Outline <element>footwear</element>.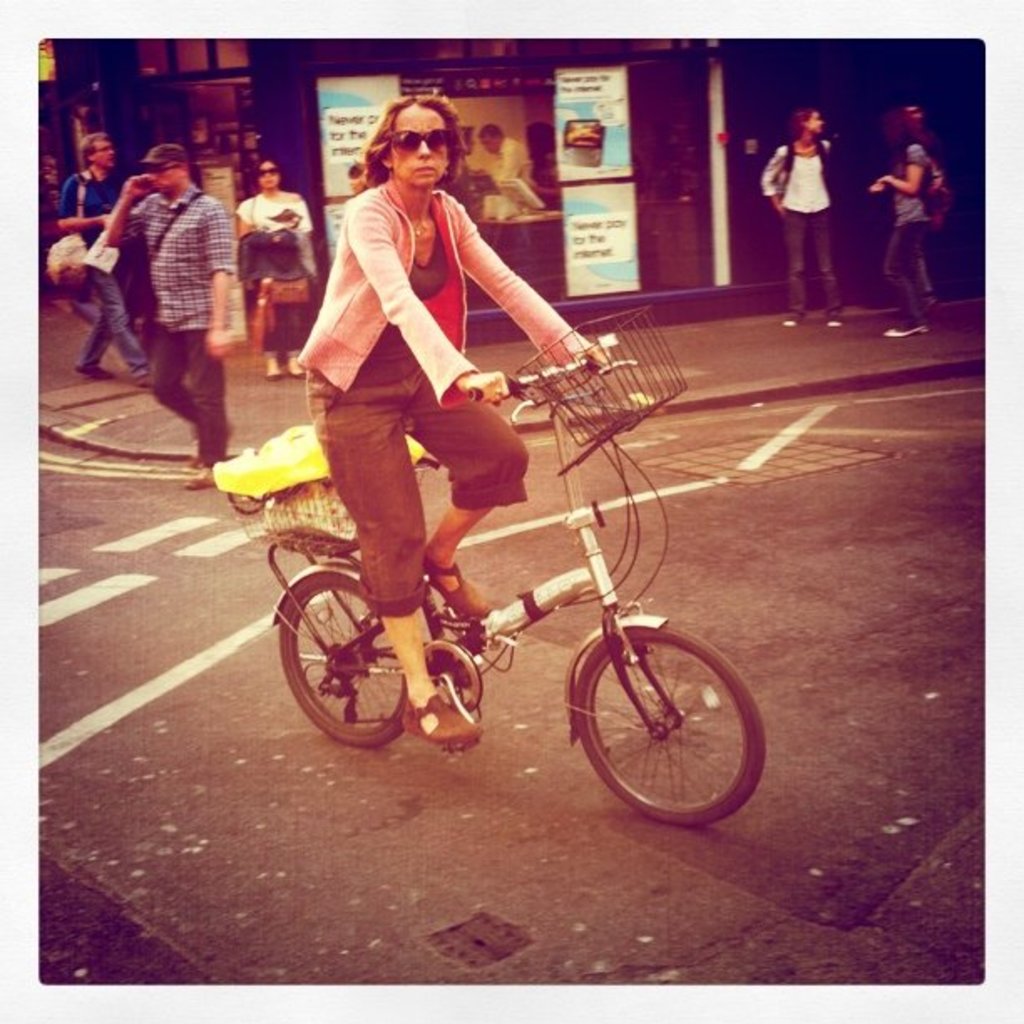
Outline: box(286, 371, 306, 381).
